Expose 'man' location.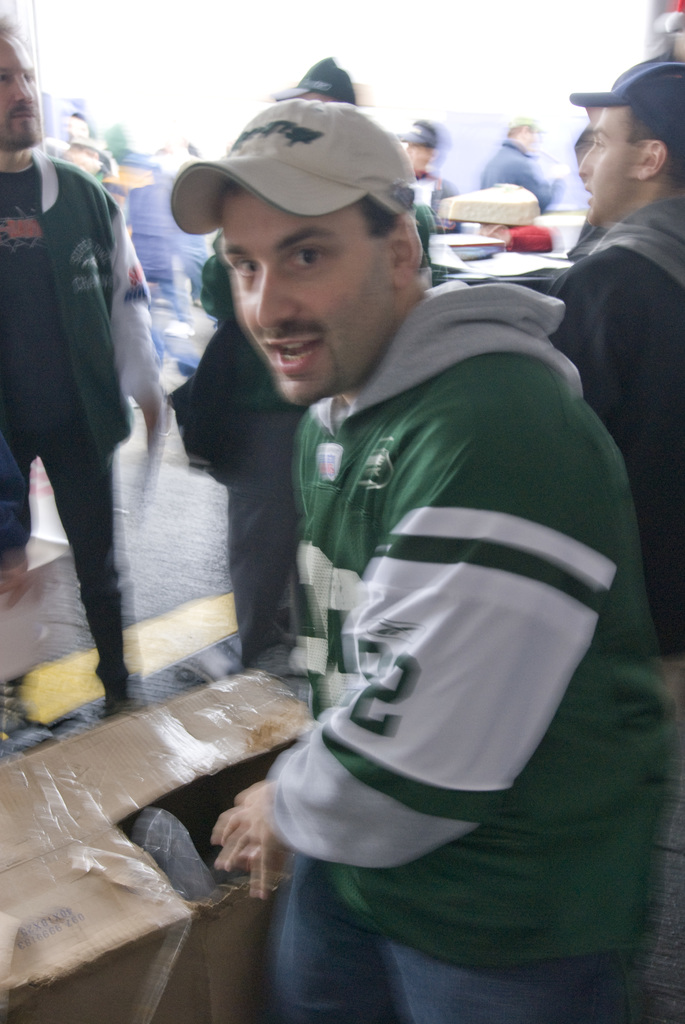
Exposed at region(482, 113, 565, 214).
